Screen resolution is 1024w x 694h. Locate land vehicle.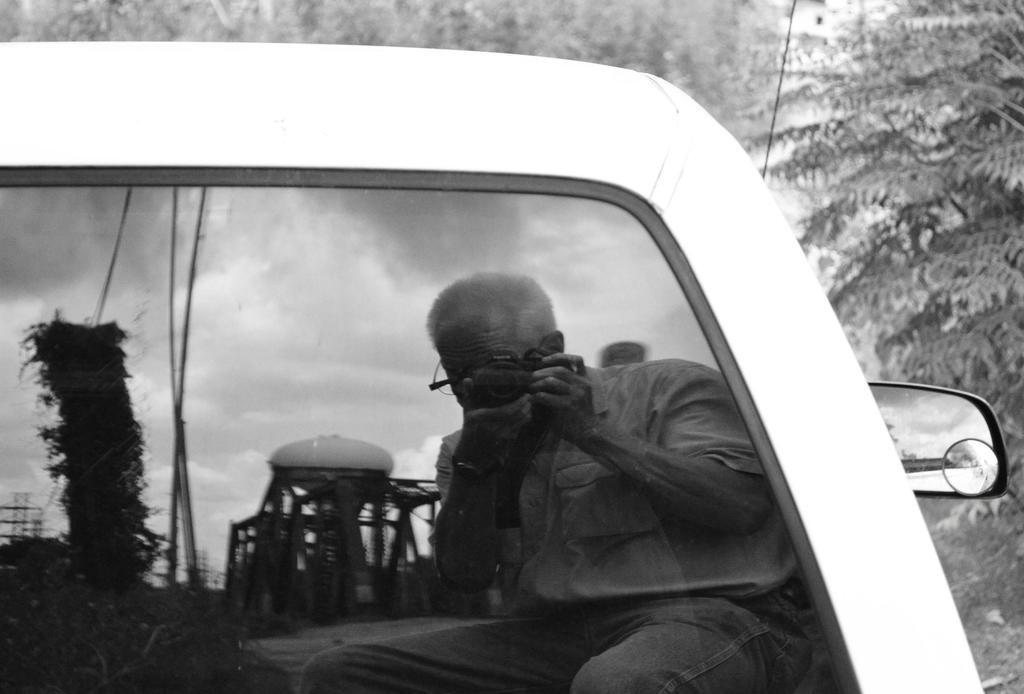
Rect(4, 42, 981, 665).
